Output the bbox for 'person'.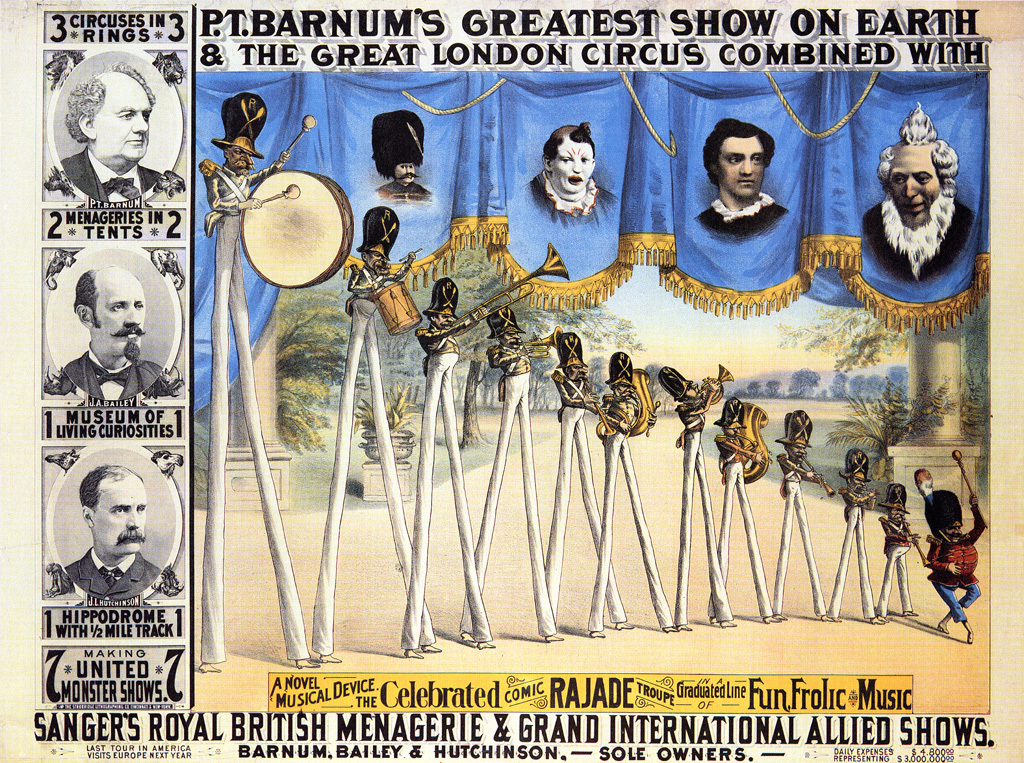
BBox(60, 261, 159, 398).
